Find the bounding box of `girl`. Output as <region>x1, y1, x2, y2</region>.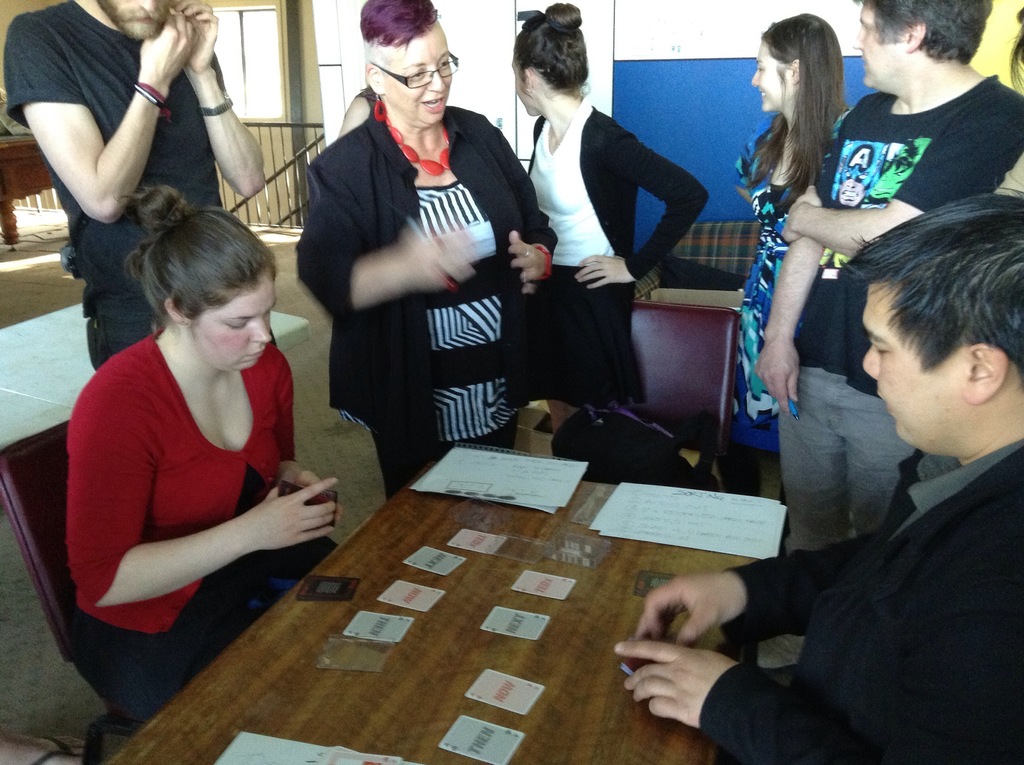
<region>508, 0, 701, 410</region>.
